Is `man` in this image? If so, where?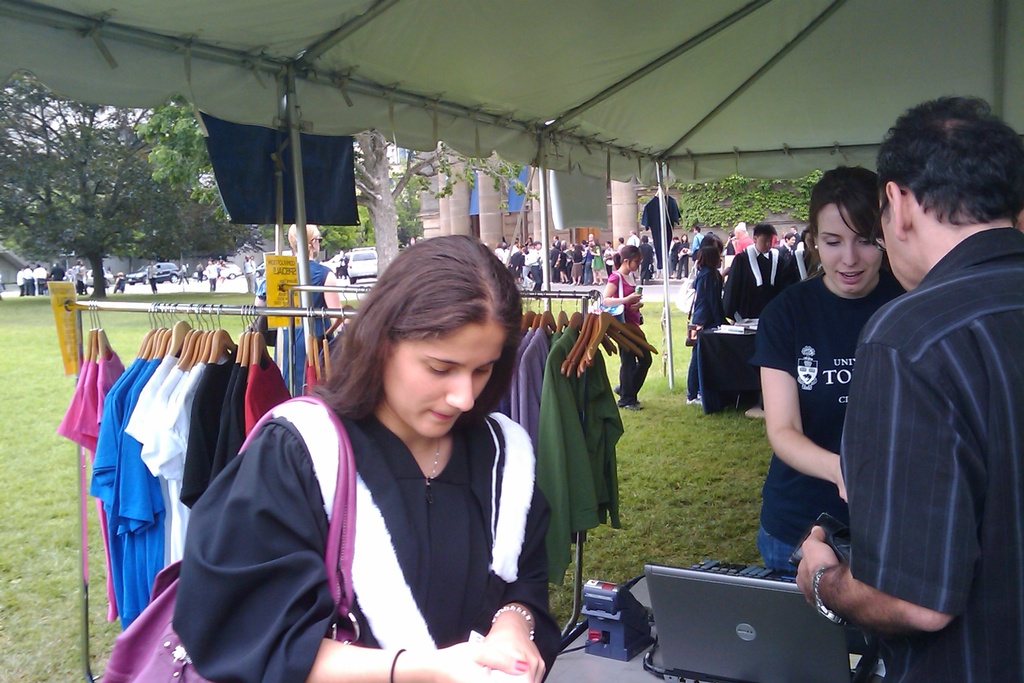
Yes, at left=733, top=226, right=753, bottom=251.
